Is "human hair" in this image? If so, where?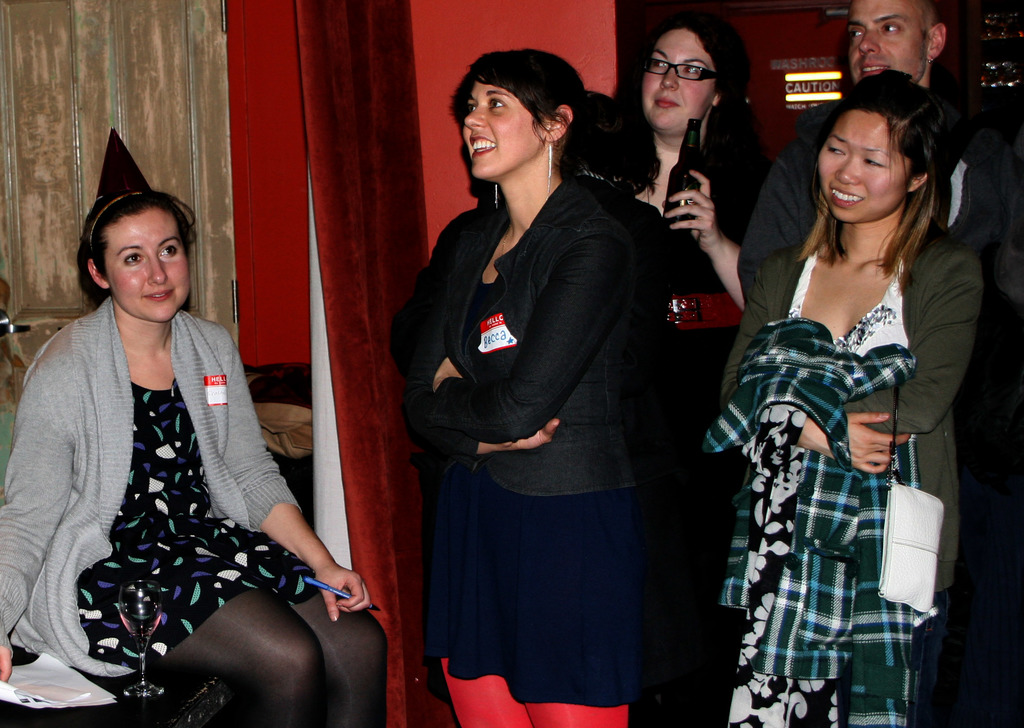
Yes, at rect(794, 72, 947, 296).
